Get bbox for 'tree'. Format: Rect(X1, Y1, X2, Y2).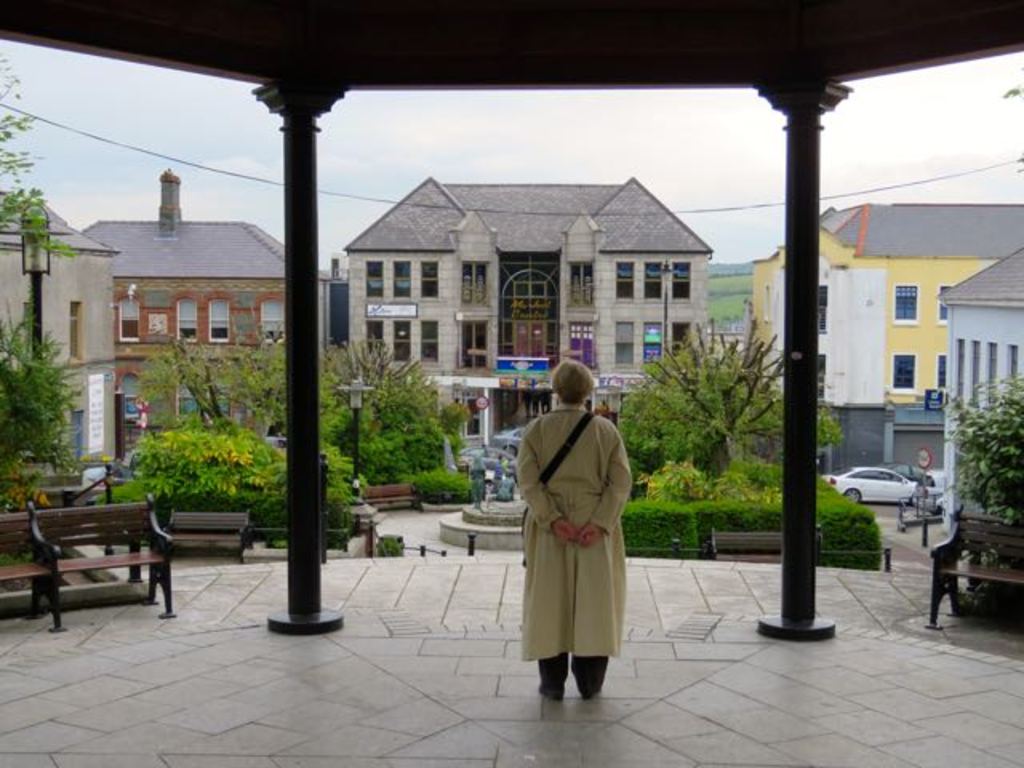
Rect(0, 50, 70, 245).
